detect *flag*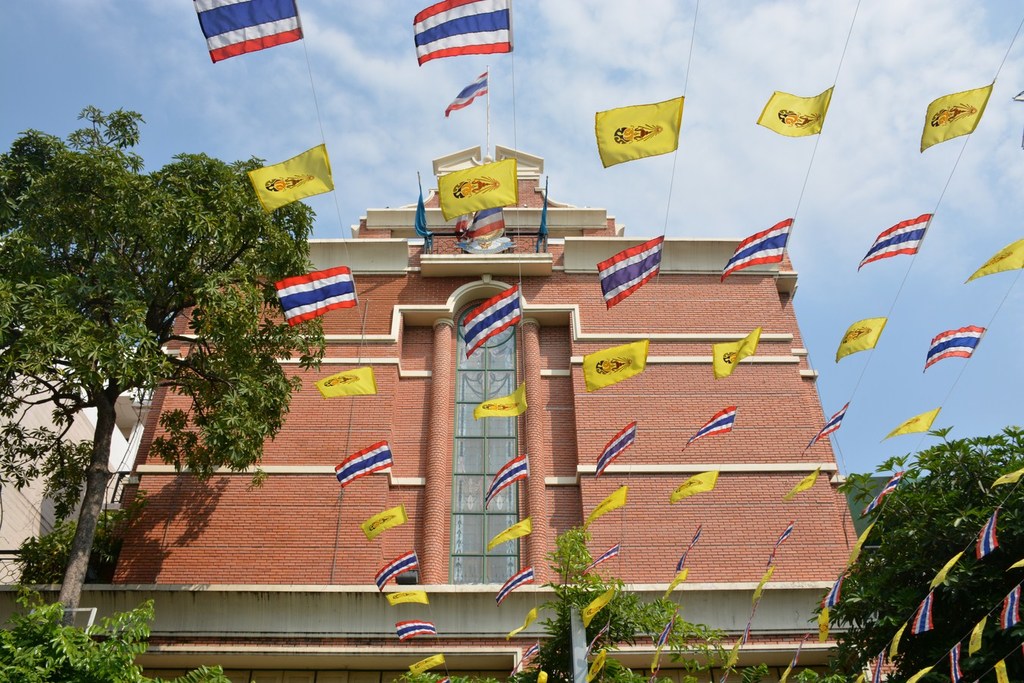
crop(856, 213, 934, 273)
